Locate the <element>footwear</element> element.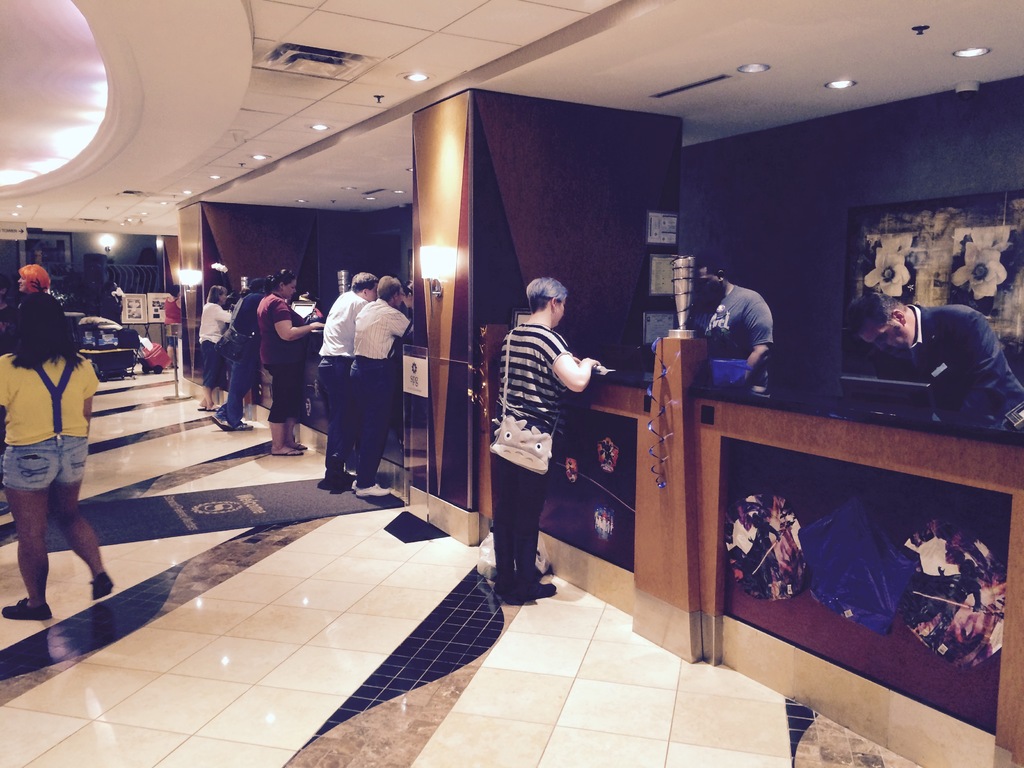
Element bbox: 212, 415, 230, 430.
